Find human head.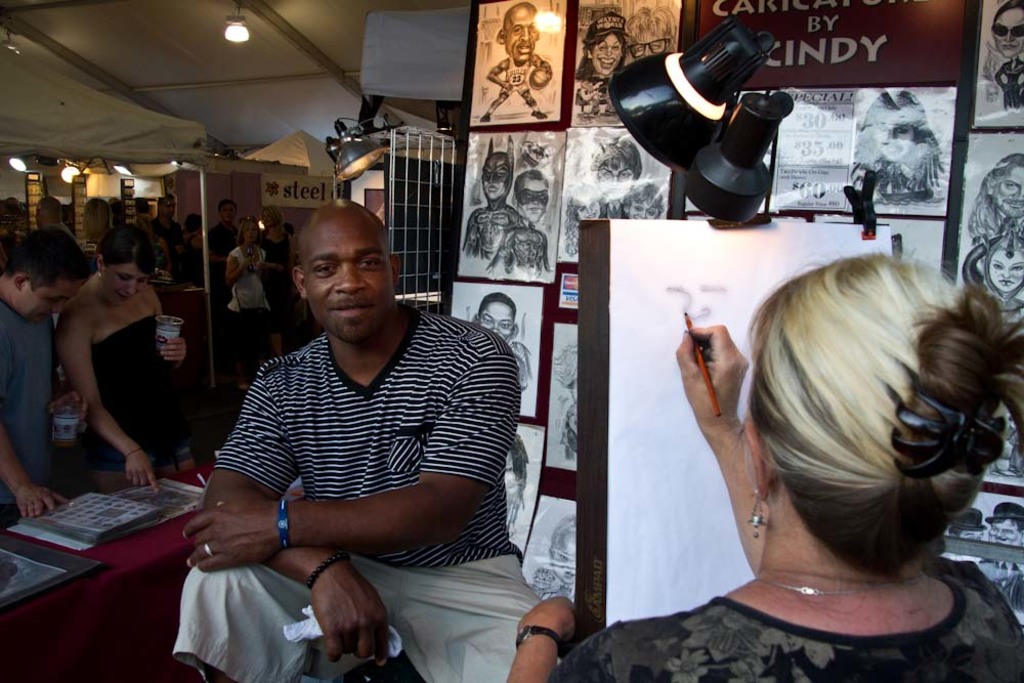
crop(952, 507, 988, 540).
